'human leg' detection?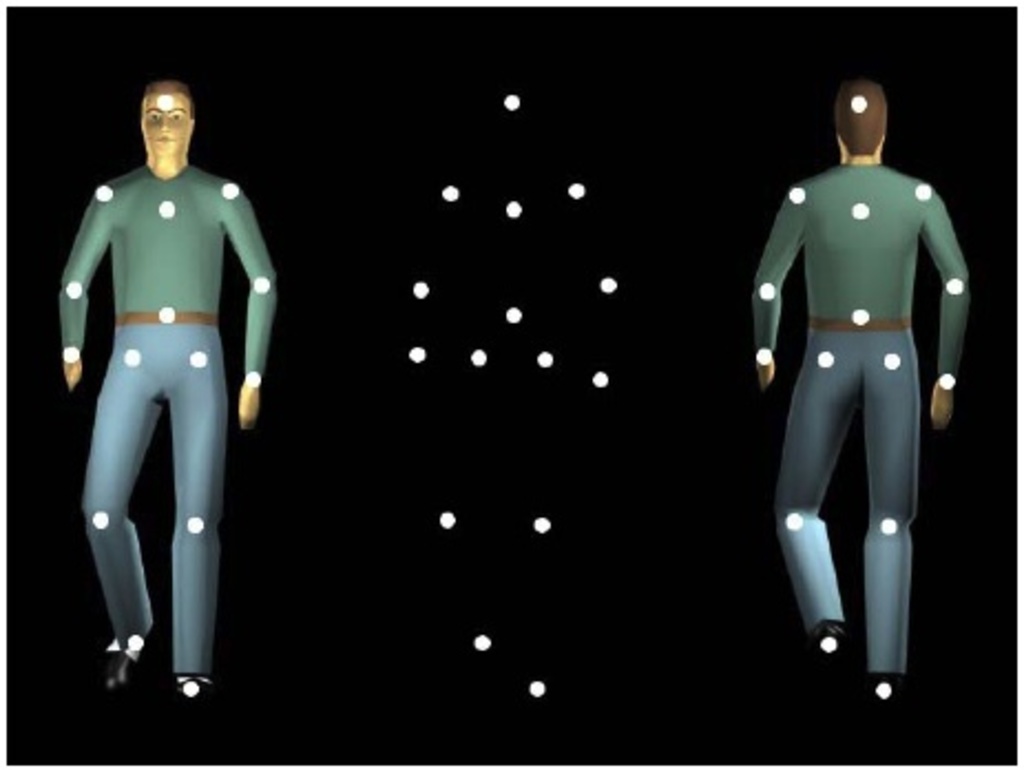
bbox=(173, 327, 217, 686)
